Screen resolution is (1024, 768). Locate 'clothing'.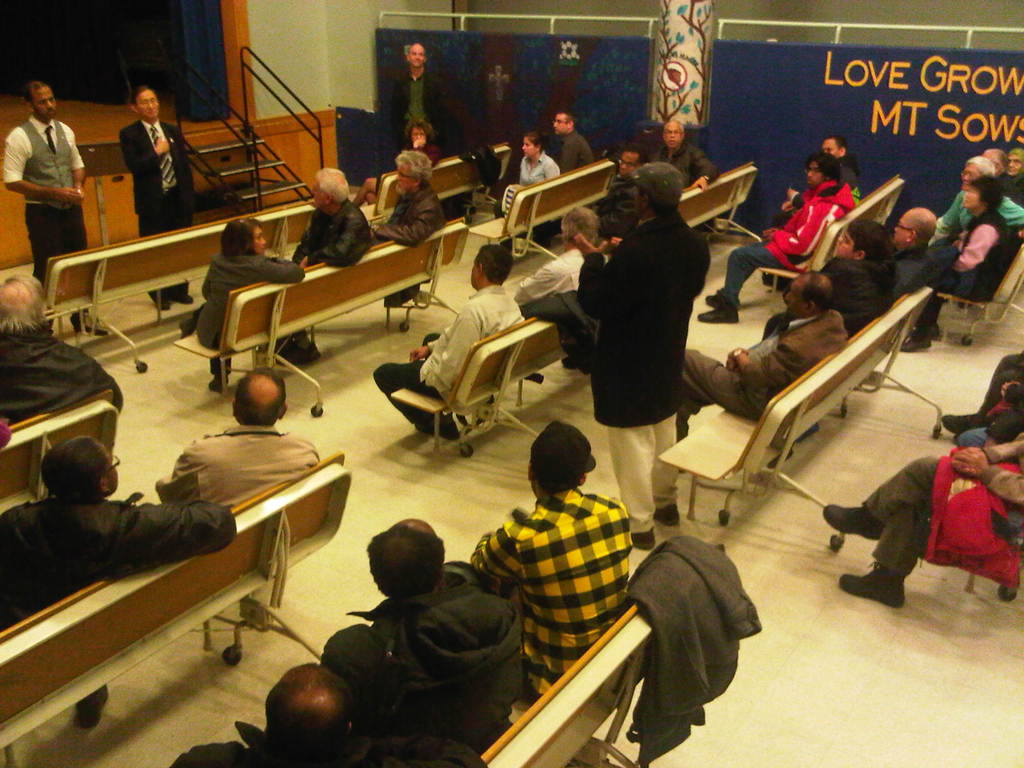
{"x1": 680, "y1": 364, "x2": 763, "y2": 420}.
